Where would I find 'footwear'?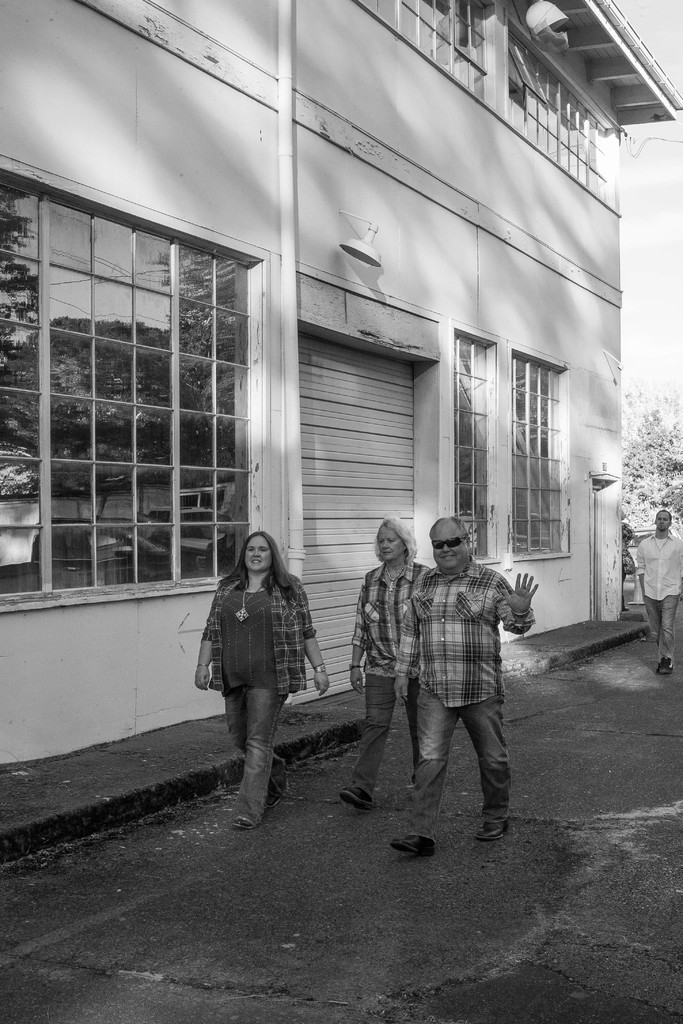
At l=388, t=833, r=437, b=854.
